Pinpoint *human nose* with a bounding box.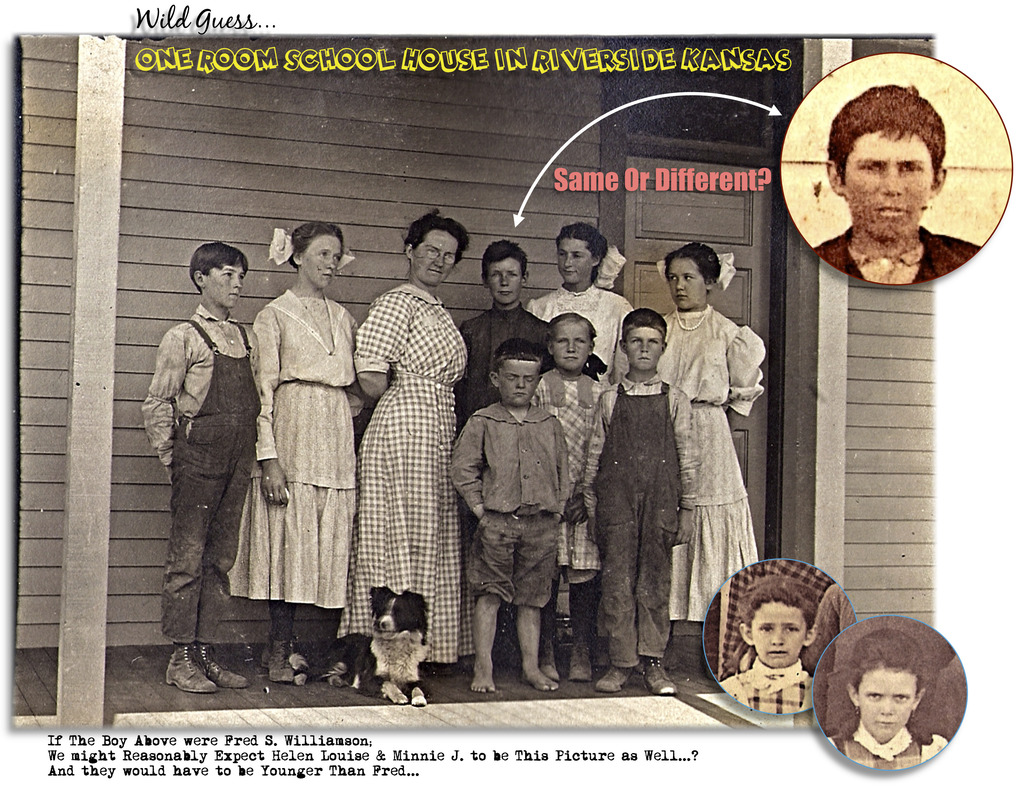
Rect(674, 279, 684, 293).
